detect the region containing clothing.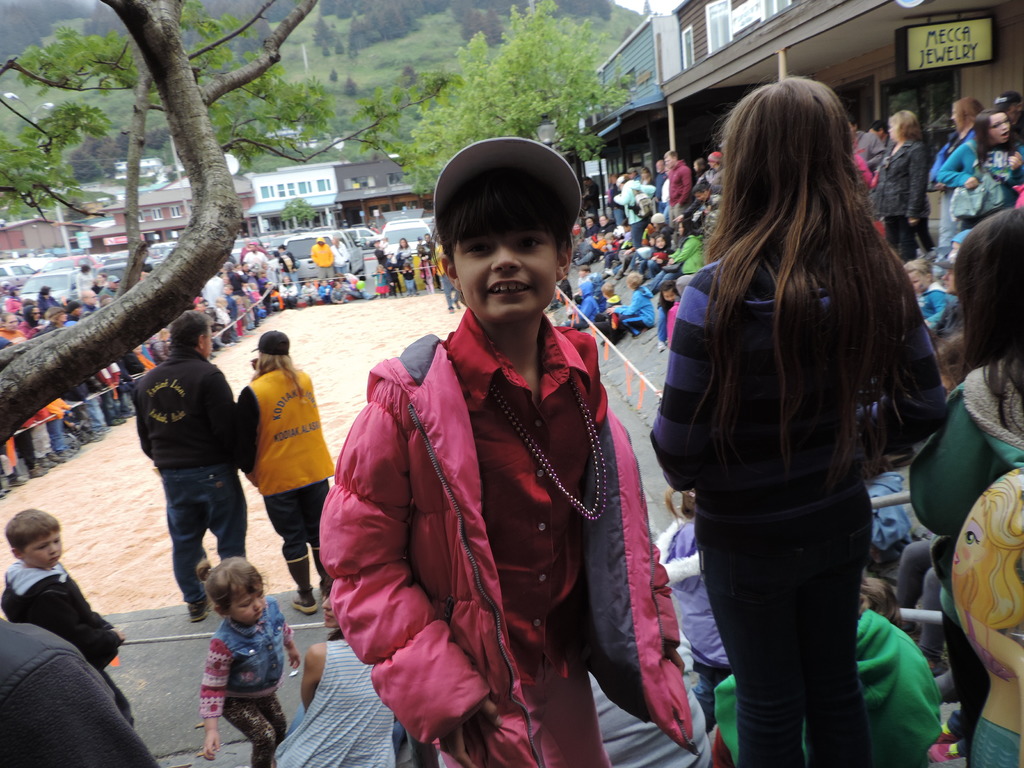
bbox(648, 244, 933, 767).
